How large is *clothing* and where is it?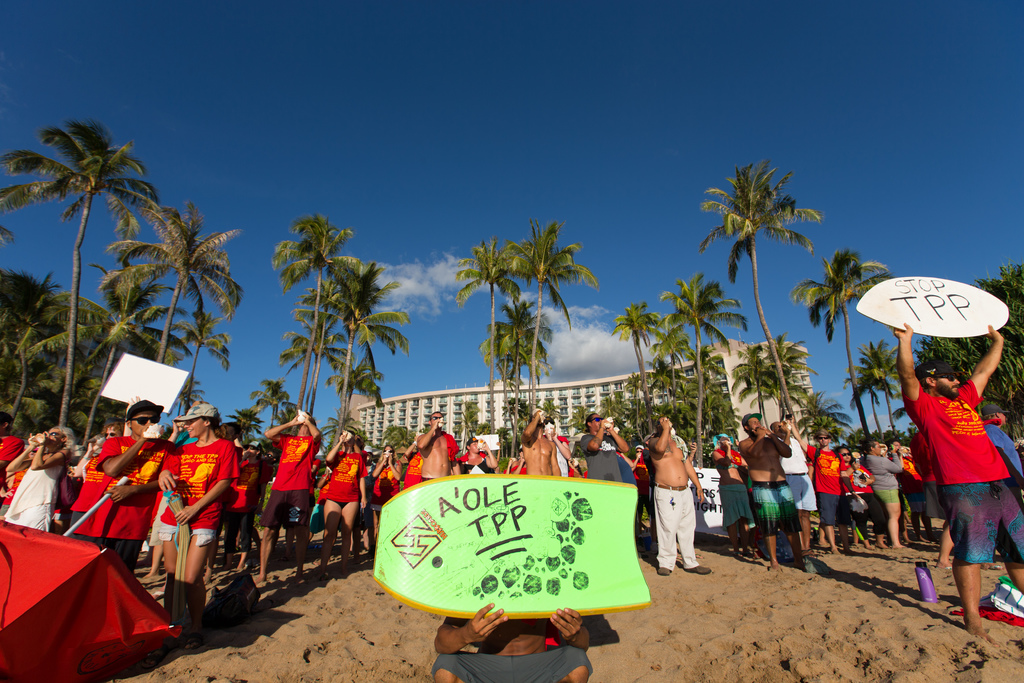
Bounding box: [left=656, top=483, right=696, bottom=569].
